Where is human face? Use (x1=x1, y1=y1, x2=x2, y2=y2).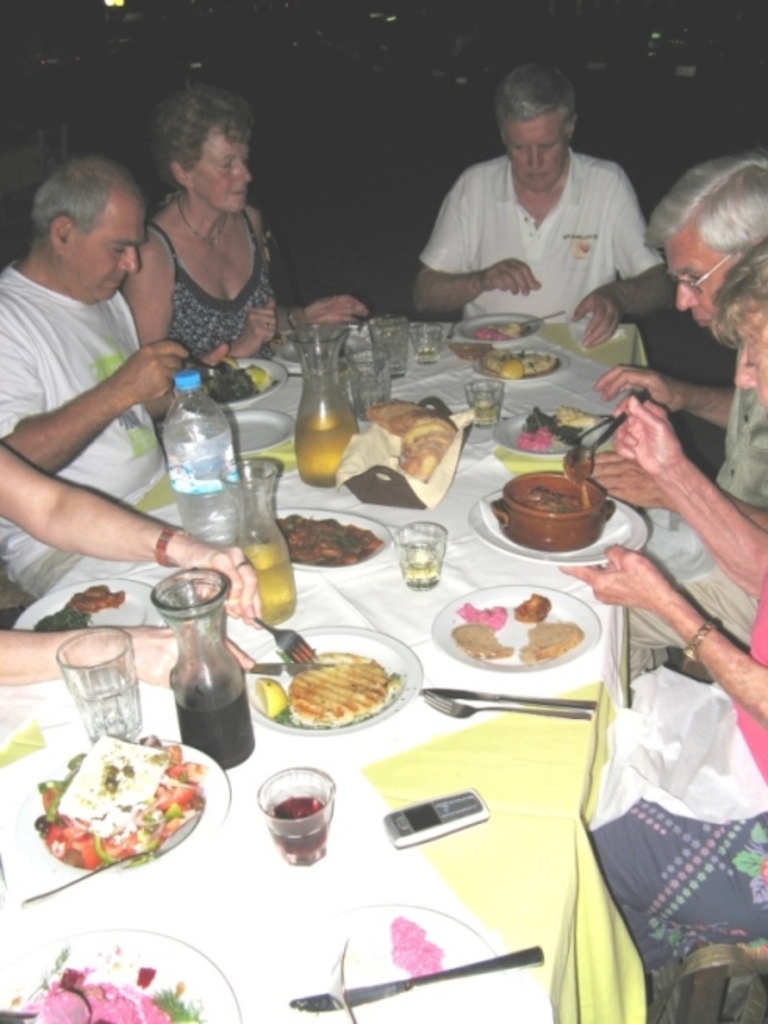
(x1=504, y1=117, x2=568, y2=191).
